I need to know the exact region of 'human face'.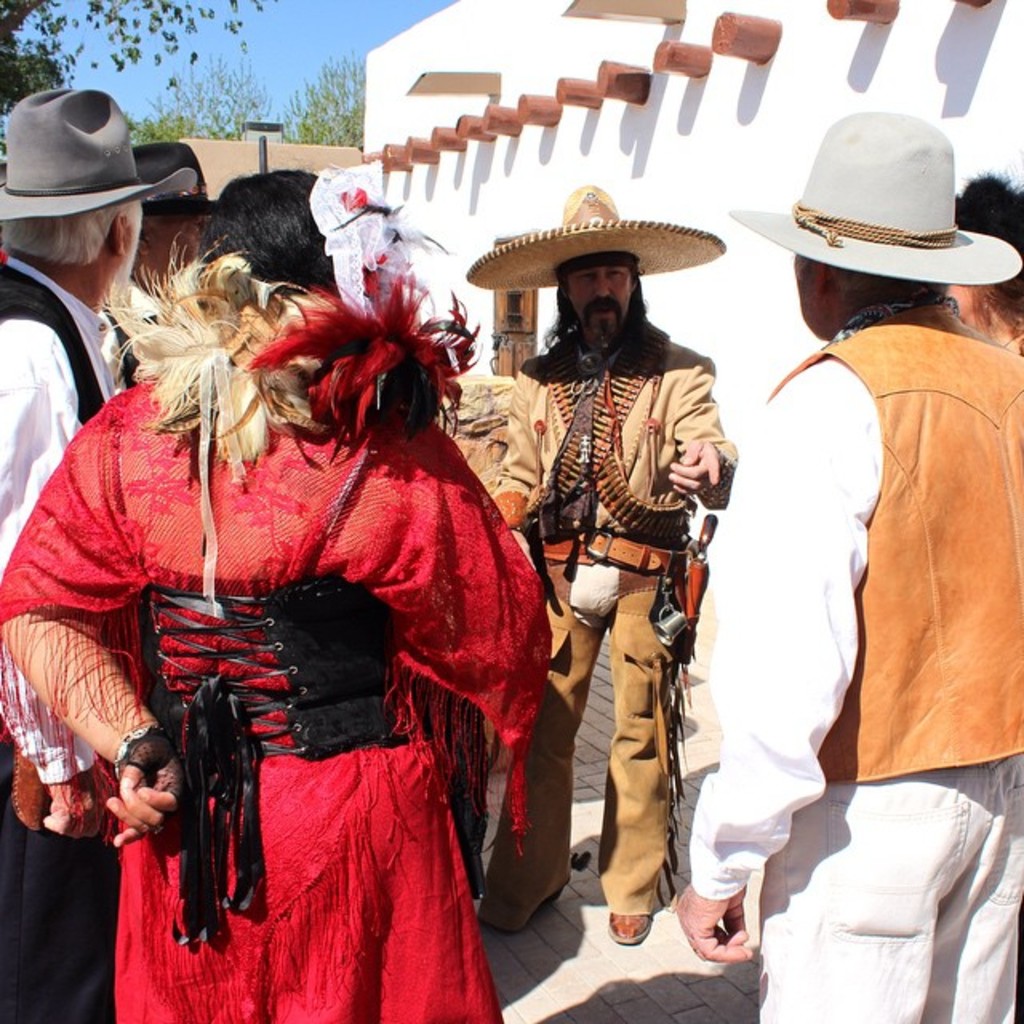
Region: left=560, top=266, right=630, bottom=349.
